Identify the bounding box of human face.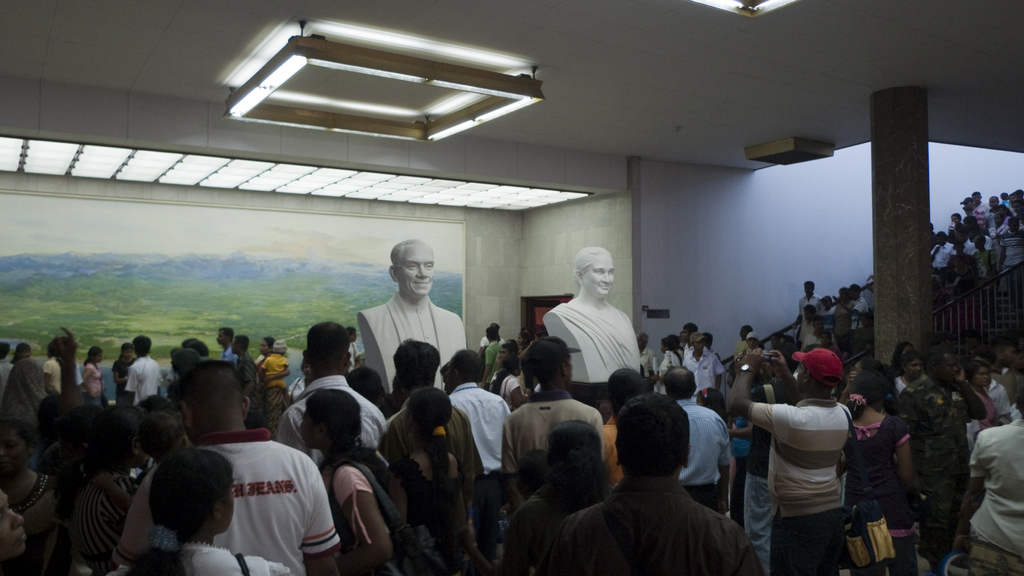
locate(230, 340, 240, 351).
